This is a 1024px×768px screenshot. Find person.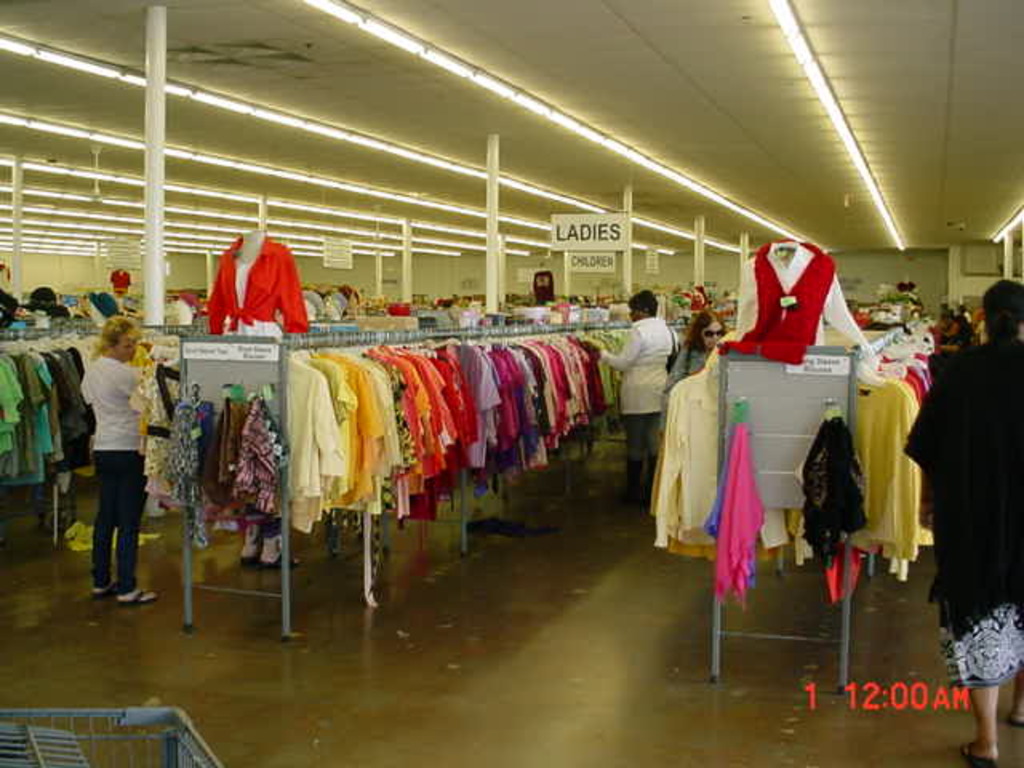
Bounding box: (926, 309, 970, 373).
